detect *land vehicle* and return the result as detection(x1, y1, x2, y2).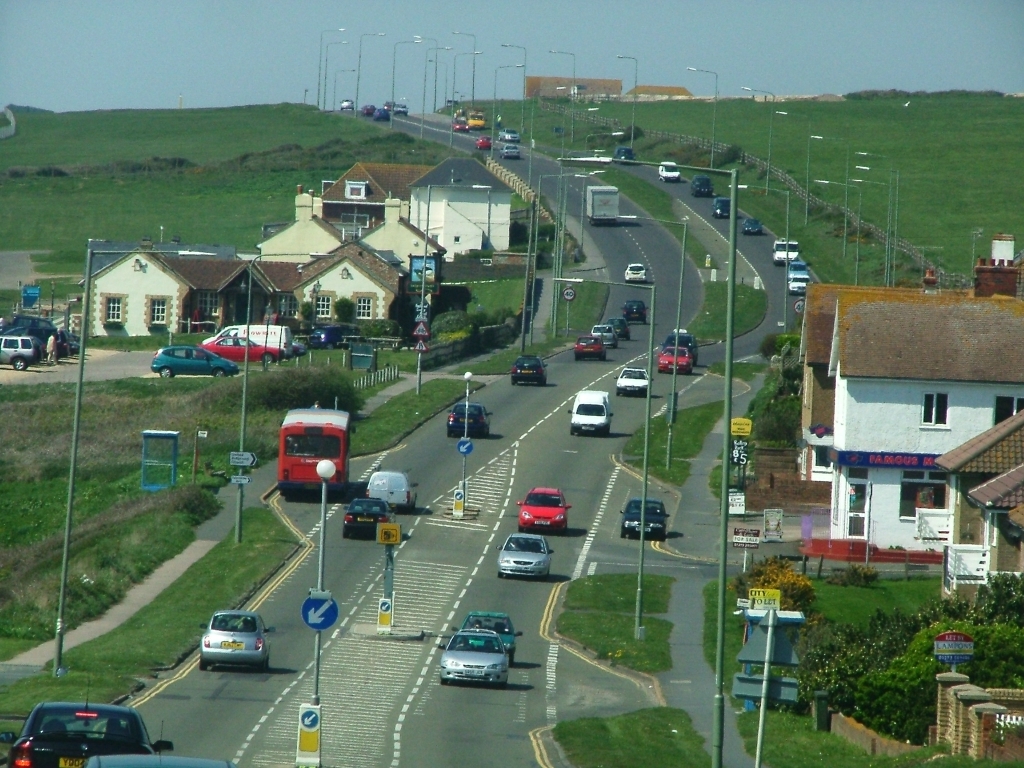
detection(473, 132, 492, 152).
